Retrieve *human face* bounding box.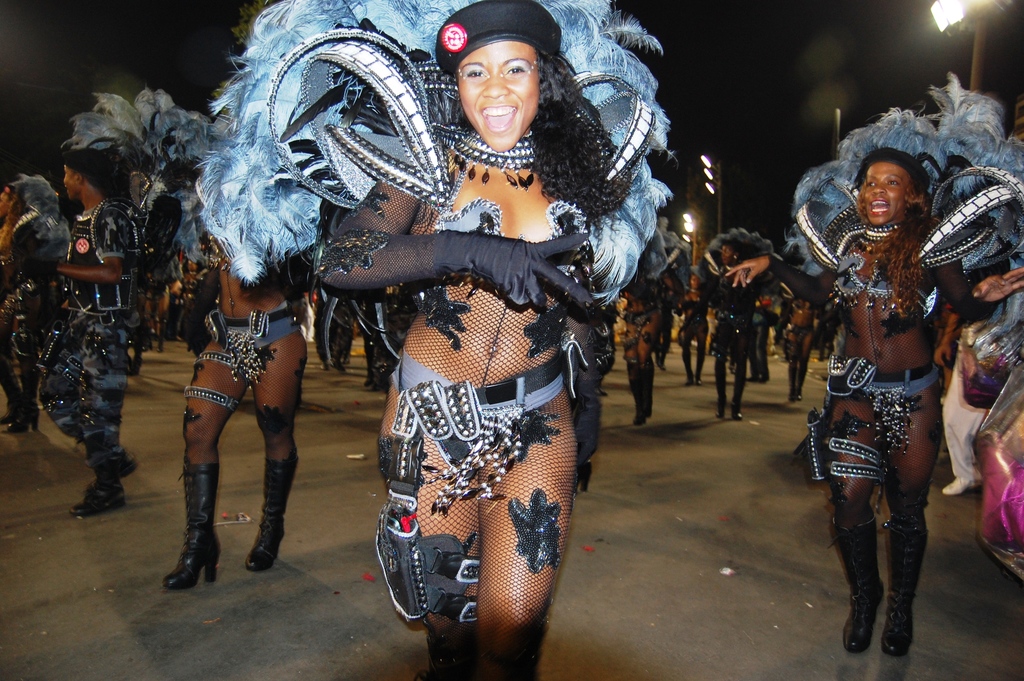
Bounding box: bbox=[456, 42, 541, 154].
